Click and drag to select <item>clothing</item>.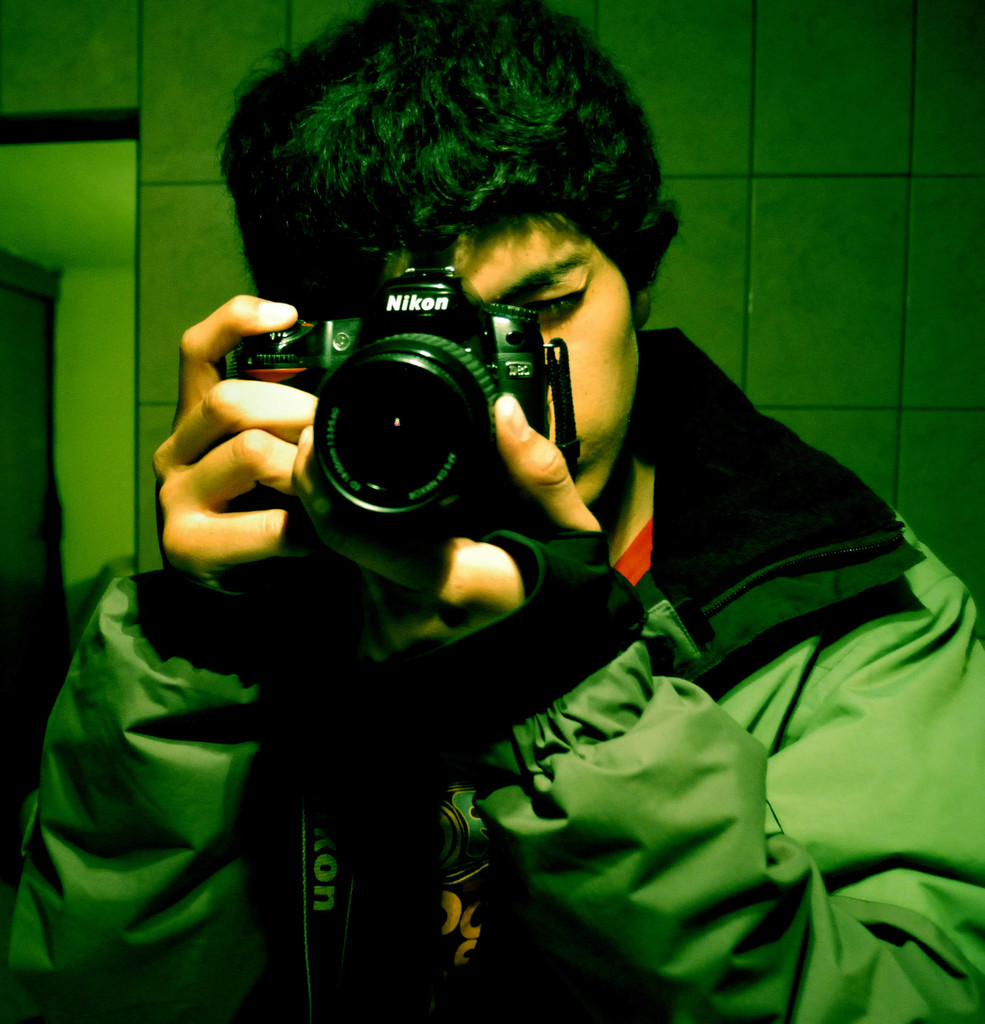
Selection: bbox=(8, 327, 981, 1011).
